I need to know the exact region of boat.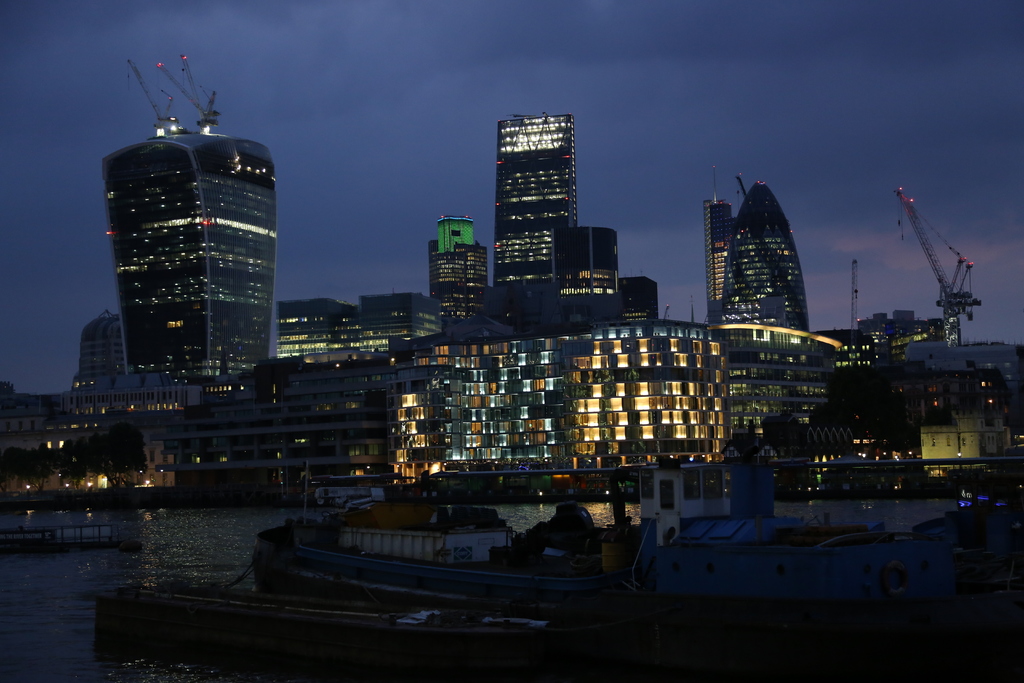
Region: [left=242, top=460, right=965, bottom=613].
